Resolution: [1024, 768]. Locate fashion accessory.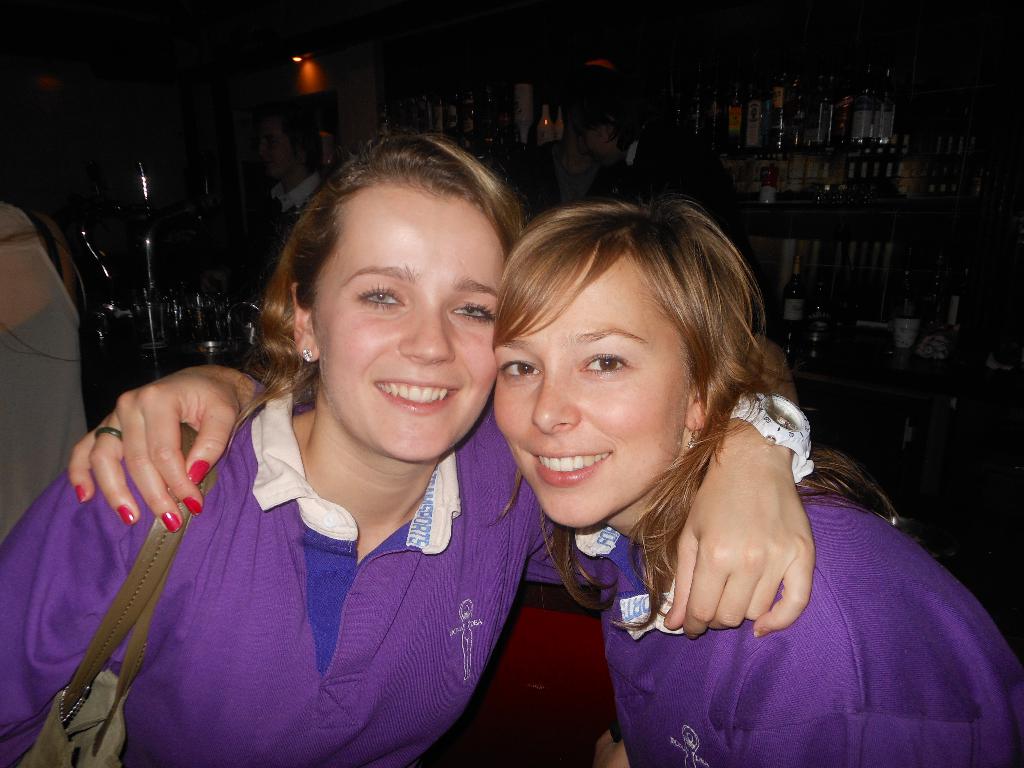
[x1=303, y1=351, x2=315, y2=362].
